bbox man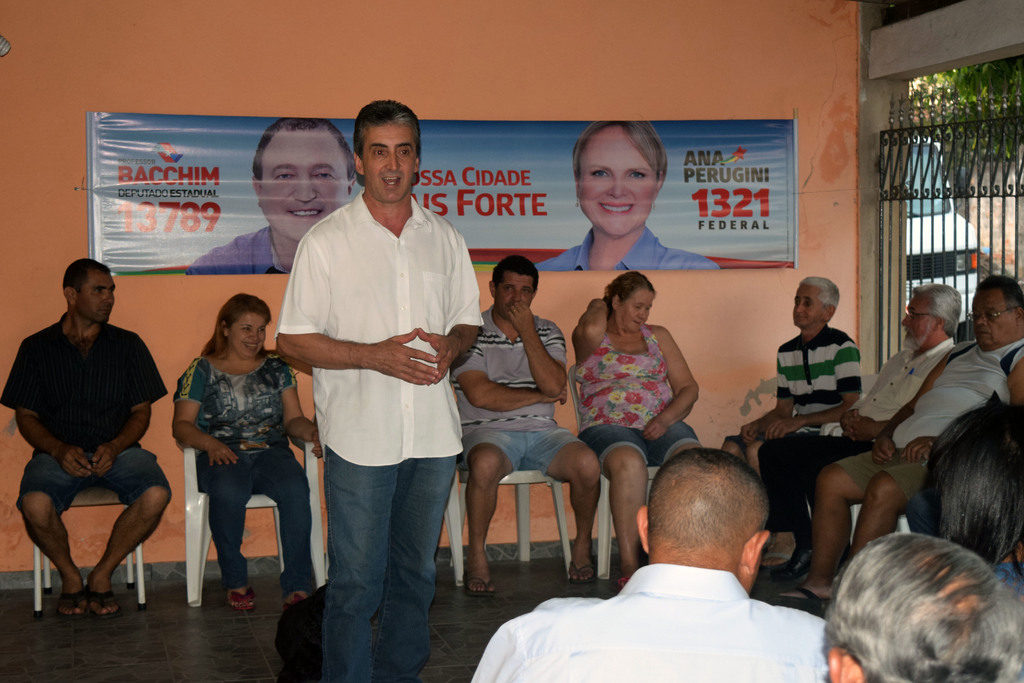
x1=718, y1=277, x2=862, y2=488
